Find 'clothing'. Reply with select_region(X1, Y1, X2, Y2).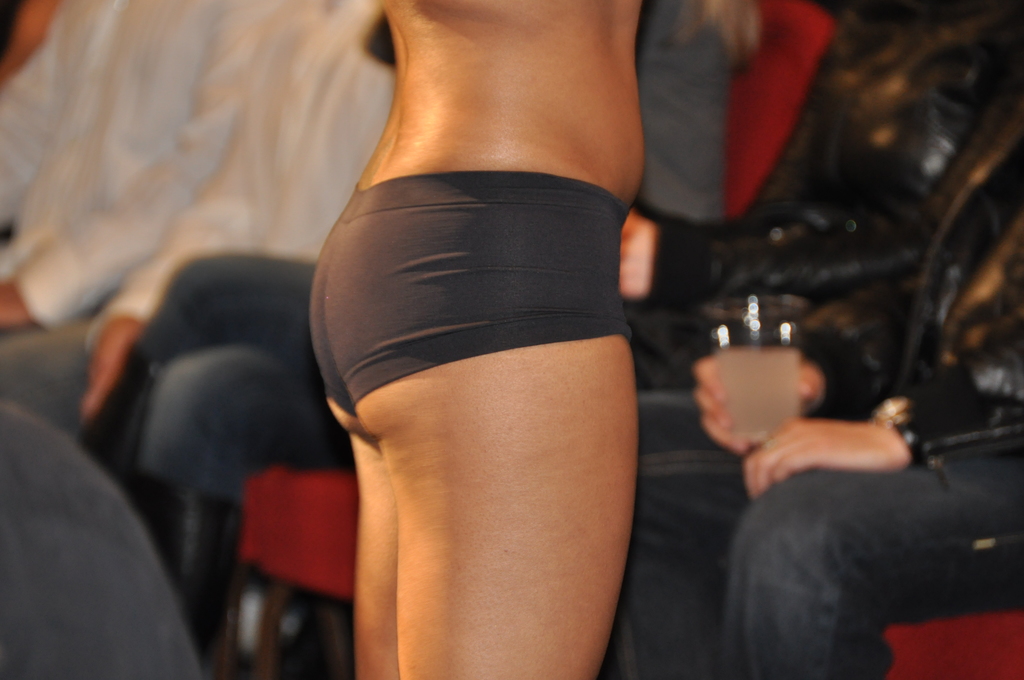
select_region(635, 0, 751, 224).
